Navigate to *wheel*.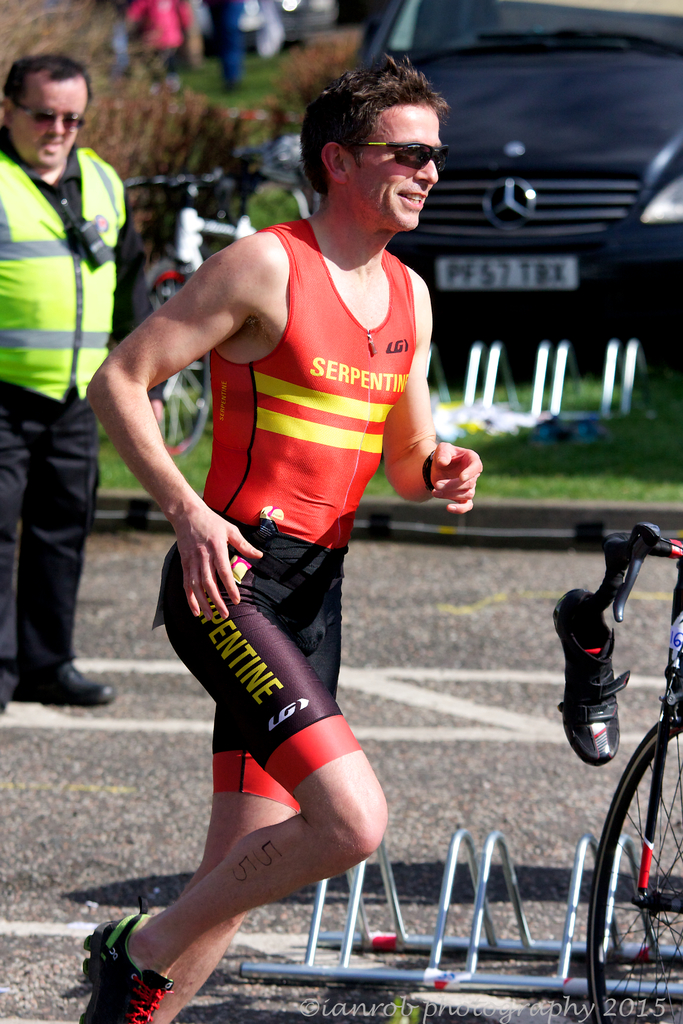
Navigation target: locate(145, 350, 211, 455).
